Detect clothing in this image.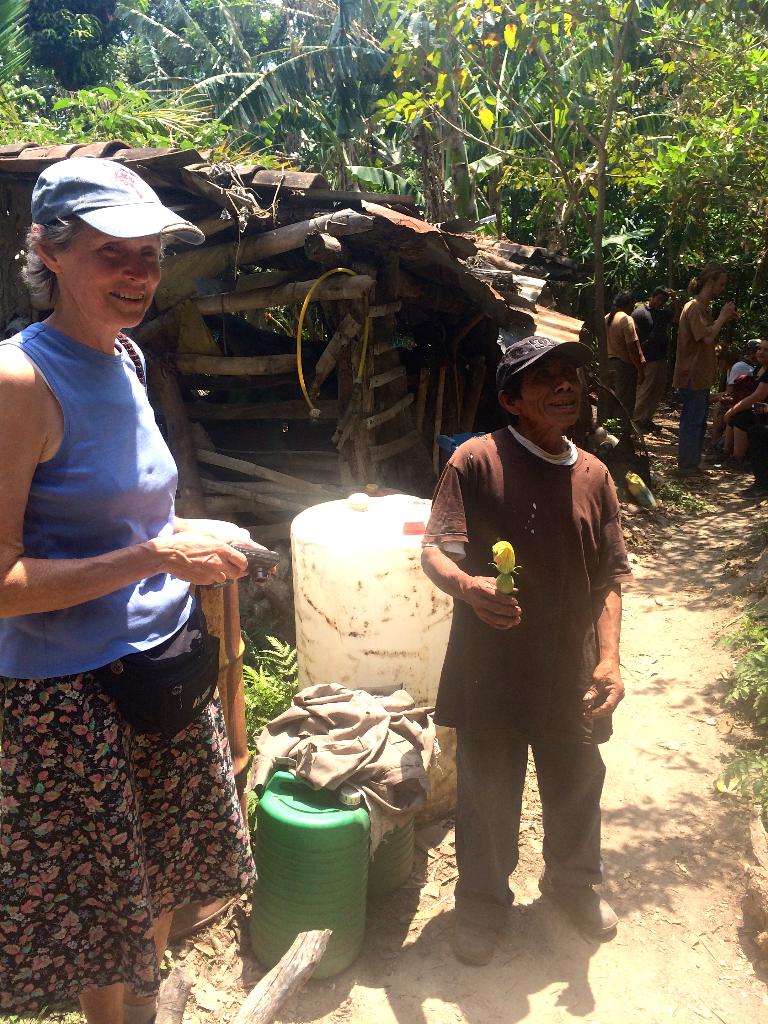
Detection: bbox=(680, 300, 713, 473).
